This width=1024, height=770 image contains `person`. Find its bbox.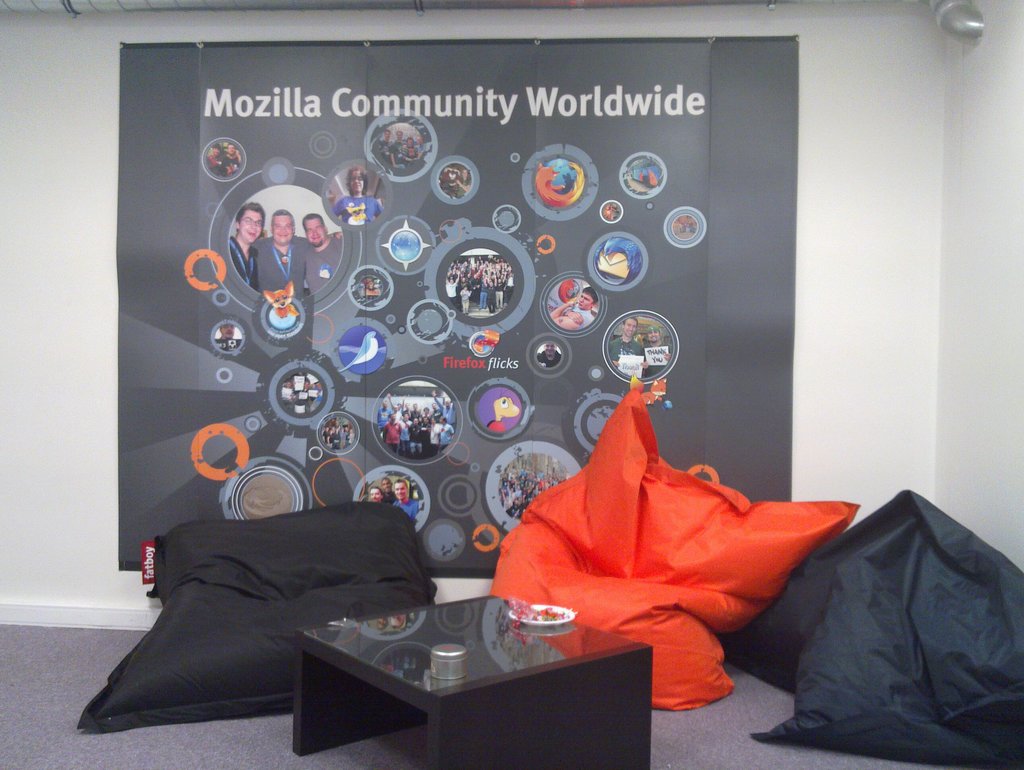
locate(393, 478, 420, 523).
